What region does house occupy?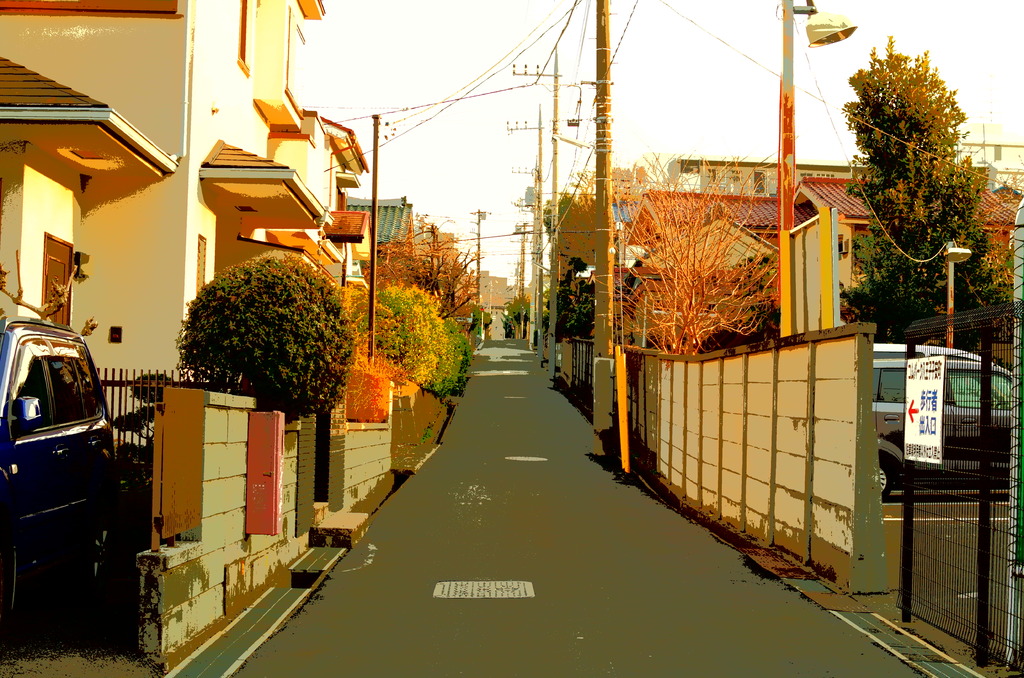
{"x1": 348, "y1": 184, "x2": 429, "y2": 302}.
